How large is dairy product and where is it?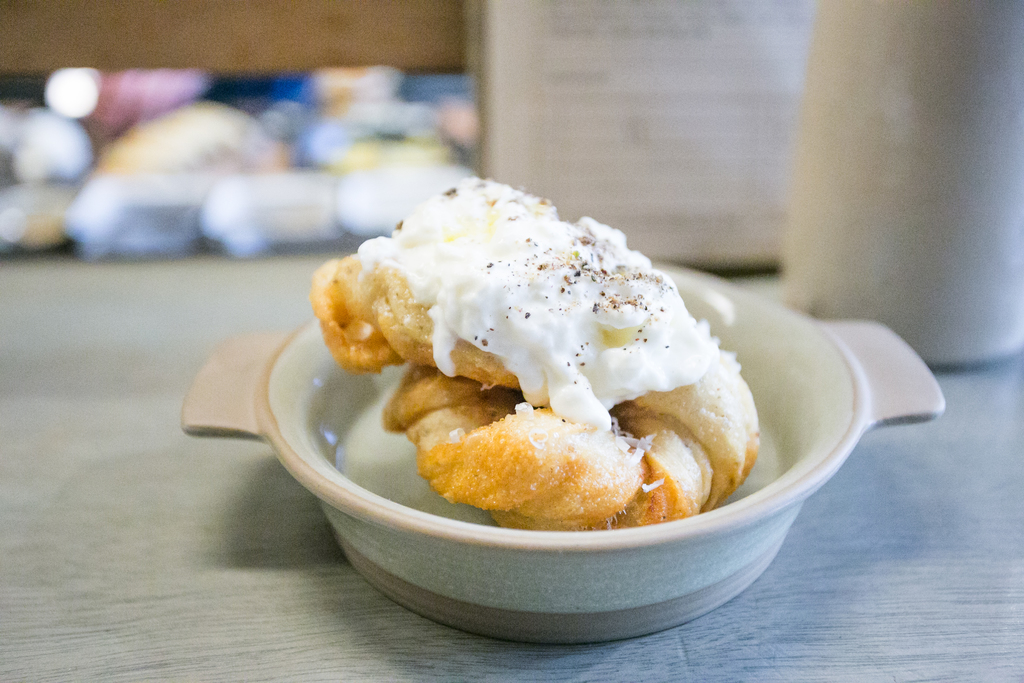
Bounding box: bbox(328, 187, 773, 514).
